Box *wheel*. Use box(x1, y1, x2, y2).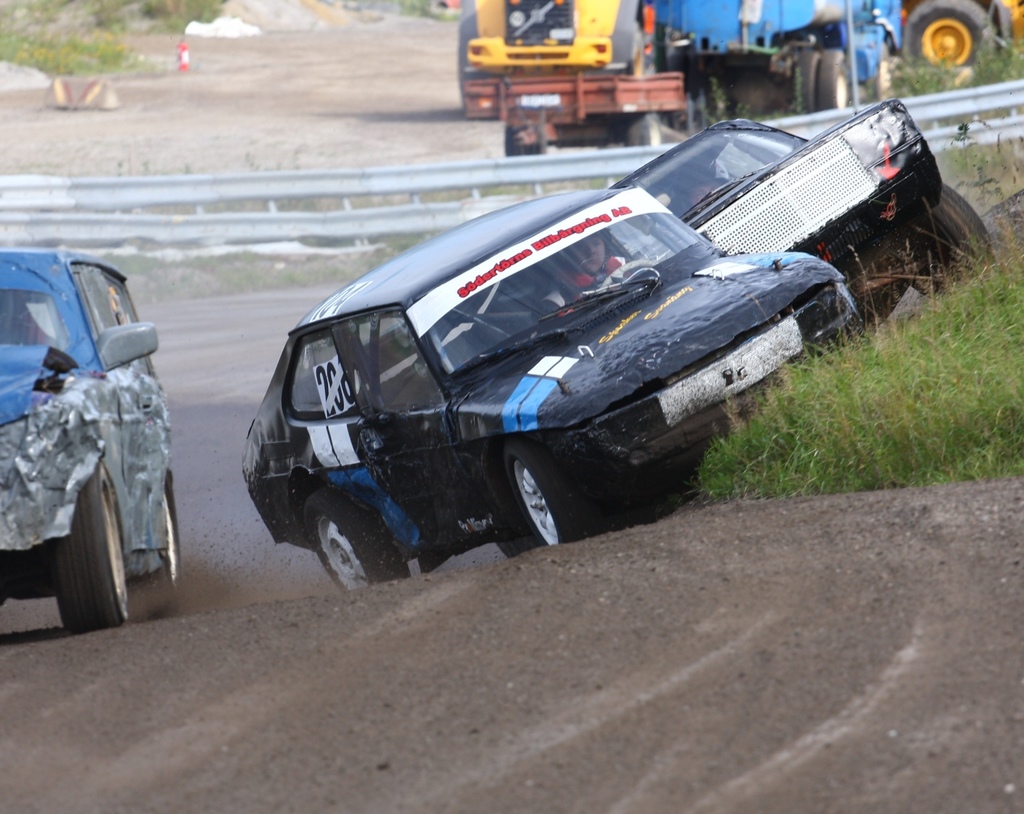
box(305, 489, 406, 591).
